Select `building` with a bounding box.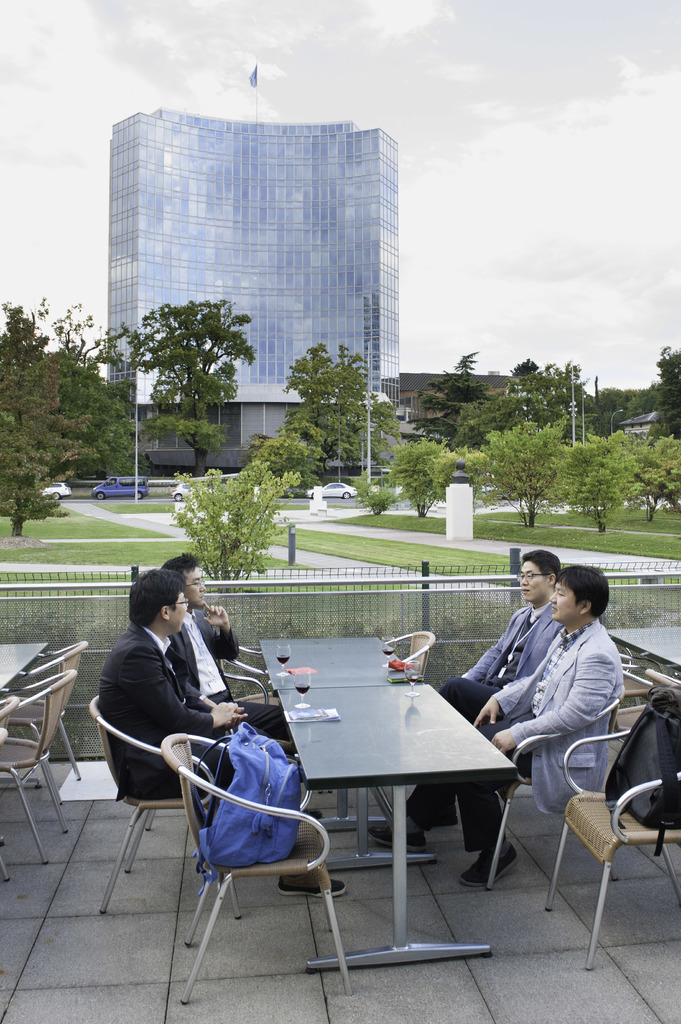
109,106,407,477.
